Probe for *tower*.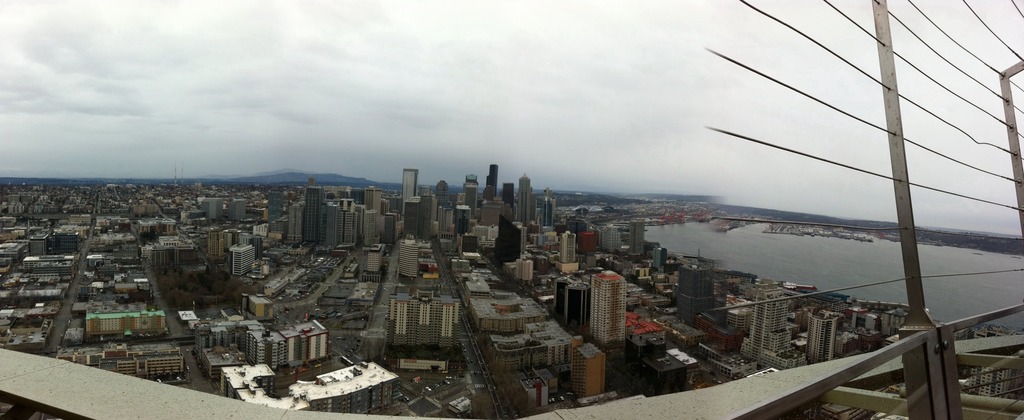
Probe result: [x1=300, y1=185, x2=336, y2=245].
